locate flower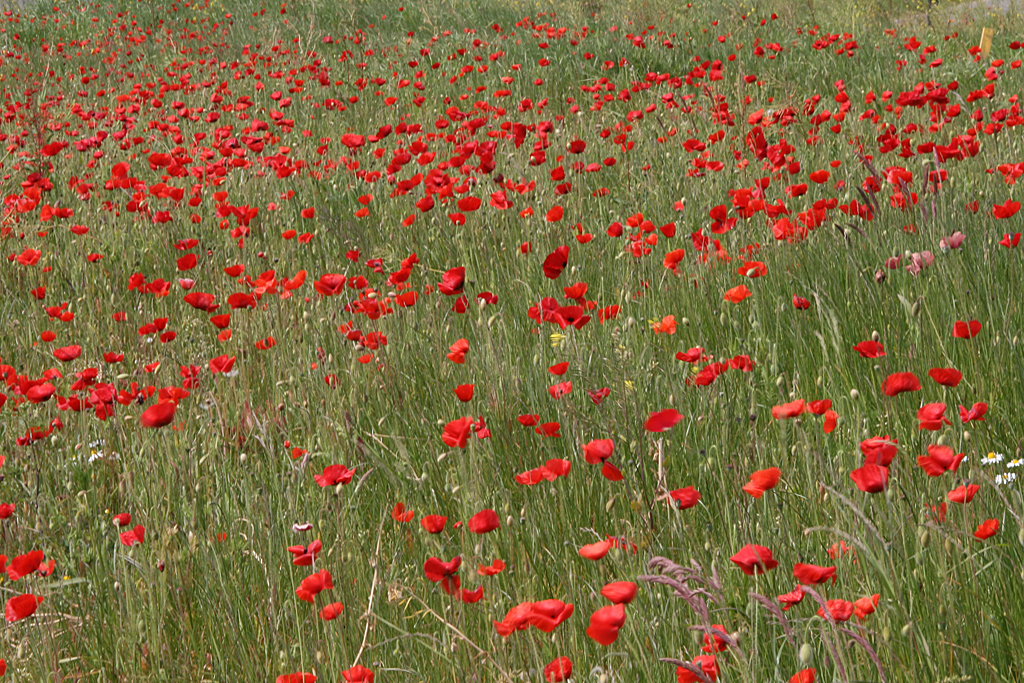
pyautogui.locateOnScreen(590, 604, 627, 643)
